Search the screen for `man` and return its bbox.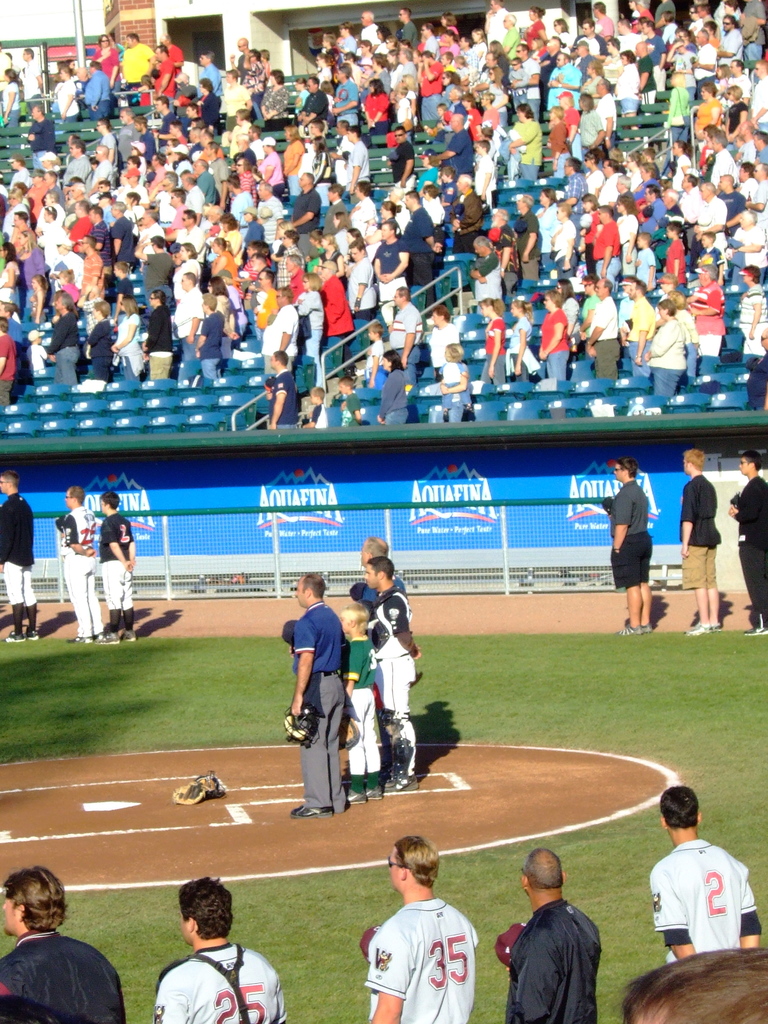
Found: <box>609,456,655,637</box>.
